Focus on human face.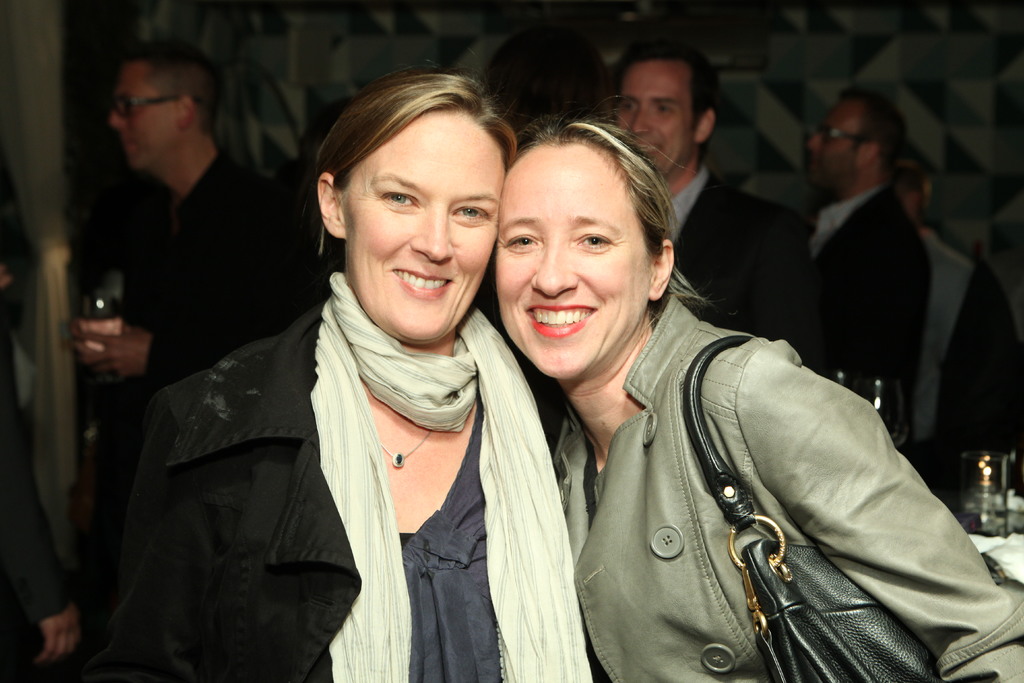
Focused at [619,67,692,173].
